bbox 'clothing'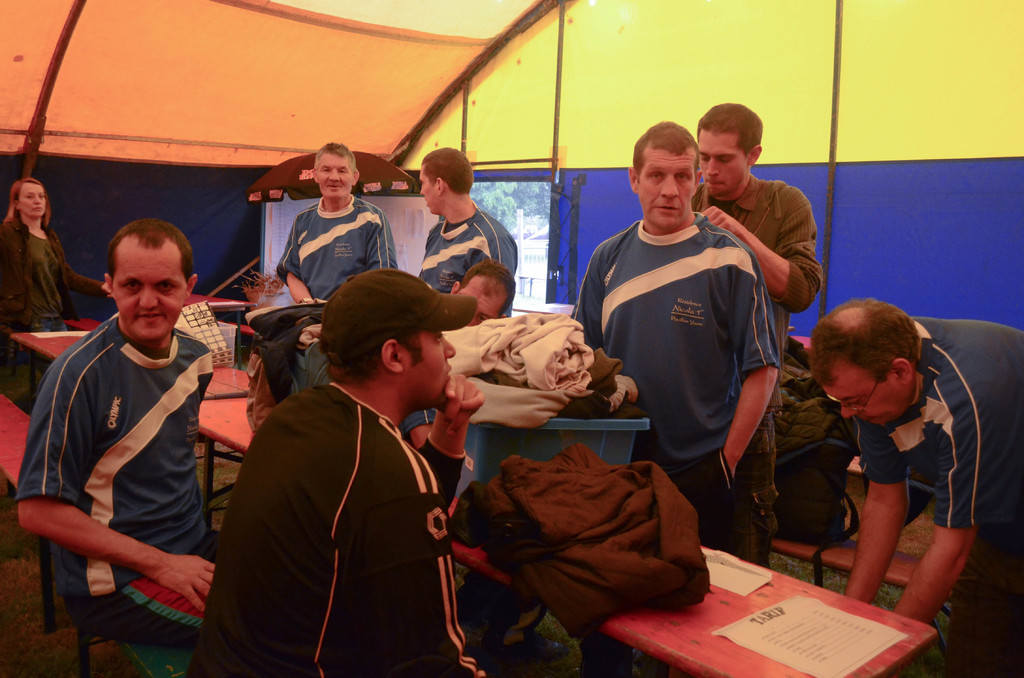
197 385 479 677
